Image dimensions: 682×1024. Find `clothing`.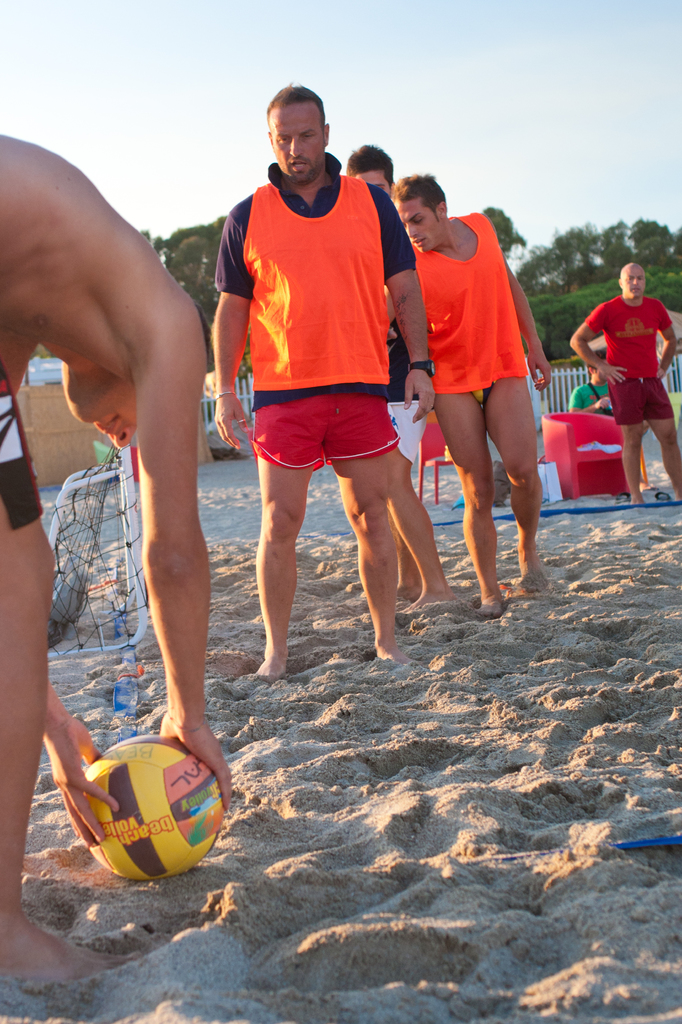
[604, 372, 674, 428].
